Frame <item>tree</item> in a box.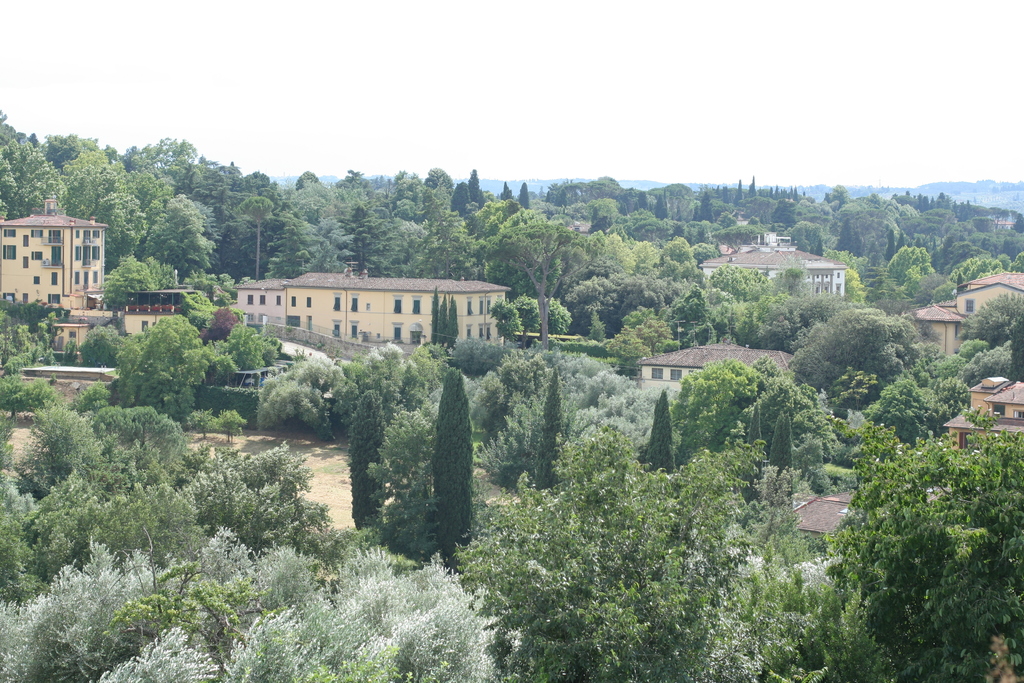
428, 365, 477, 545.
